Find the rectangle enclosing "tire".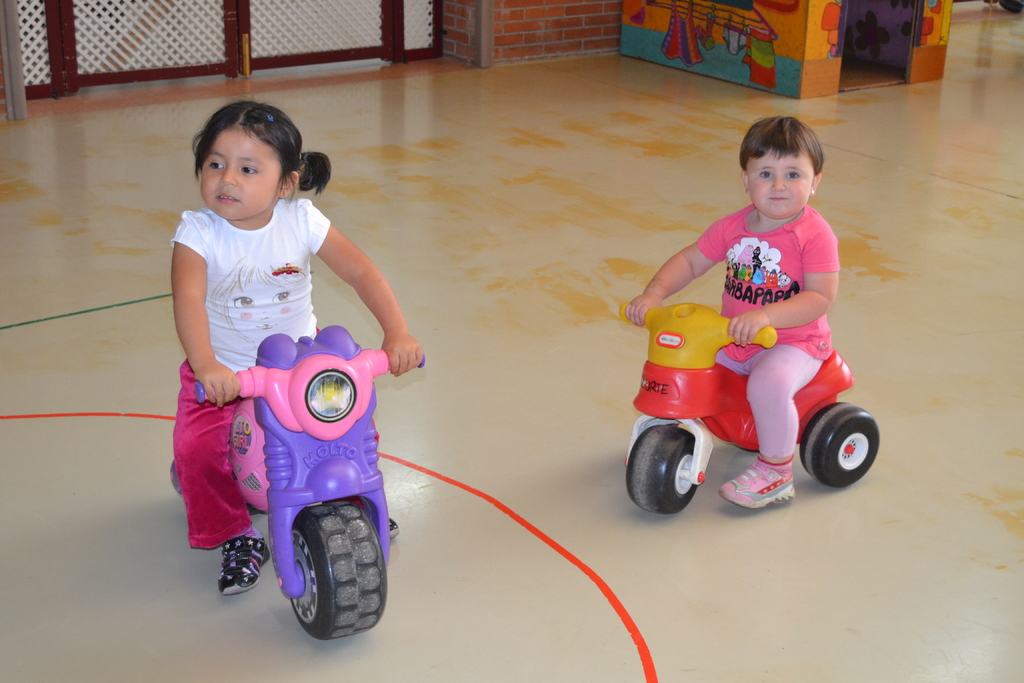
l=627, t=425, r=703, b=515.
